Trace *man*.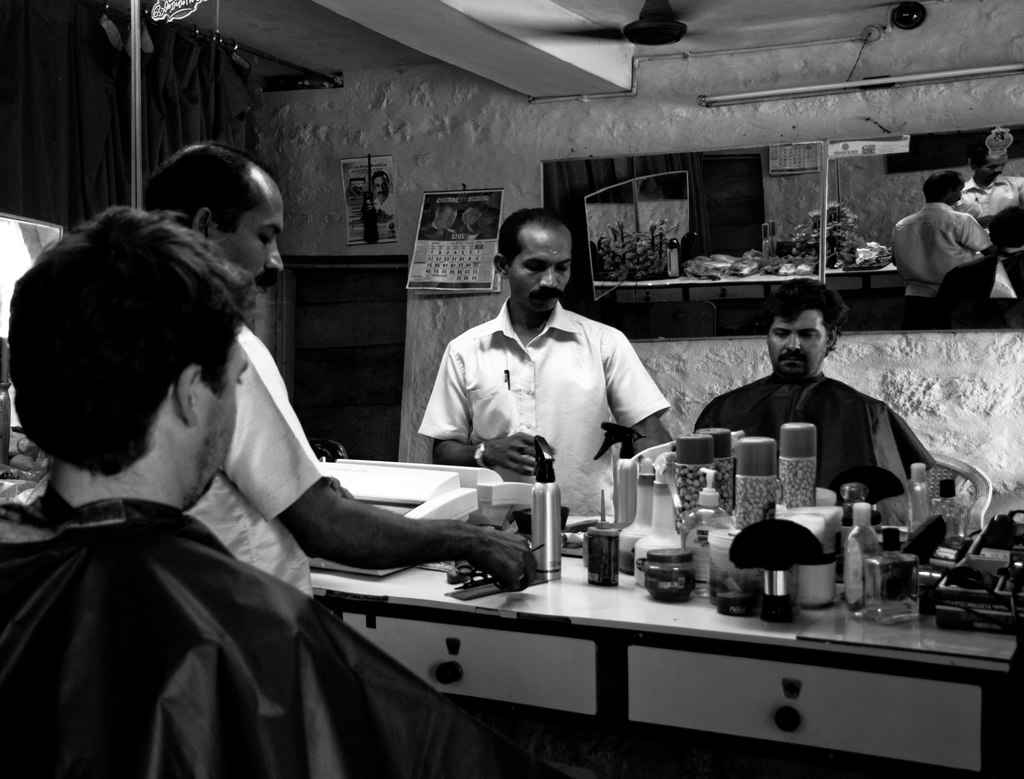
Traced to {"left": 893, "top": 164, "right": 991, "bottom": 278}.
